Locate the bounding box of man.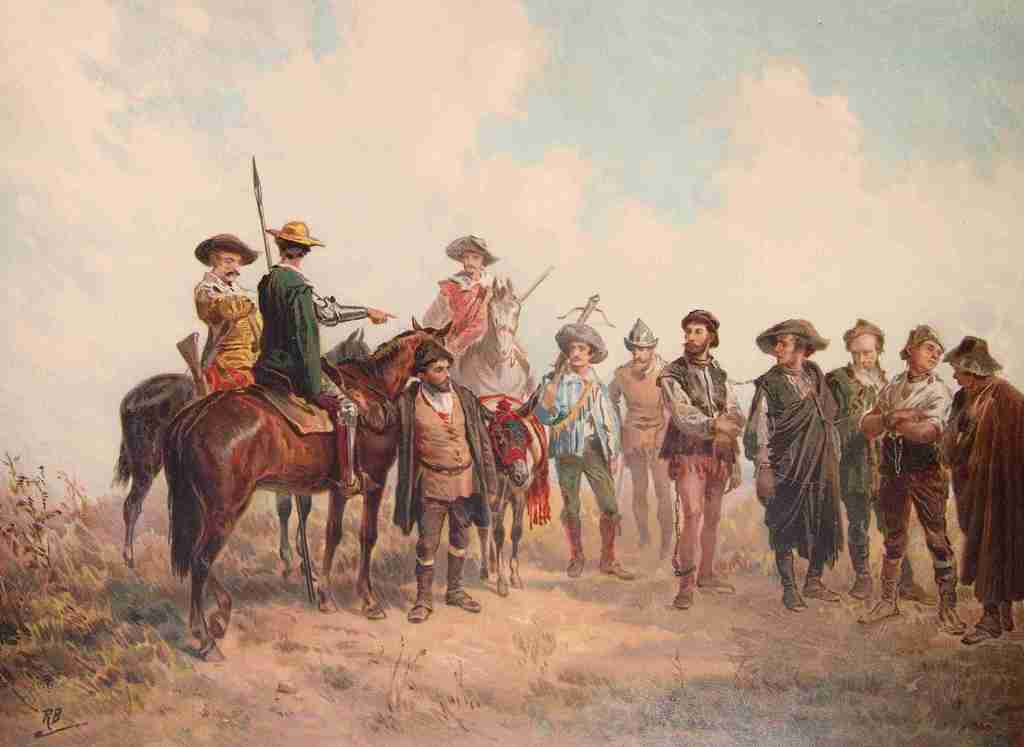
Bounding box: <region>739, 318, 850, 609</region>.
